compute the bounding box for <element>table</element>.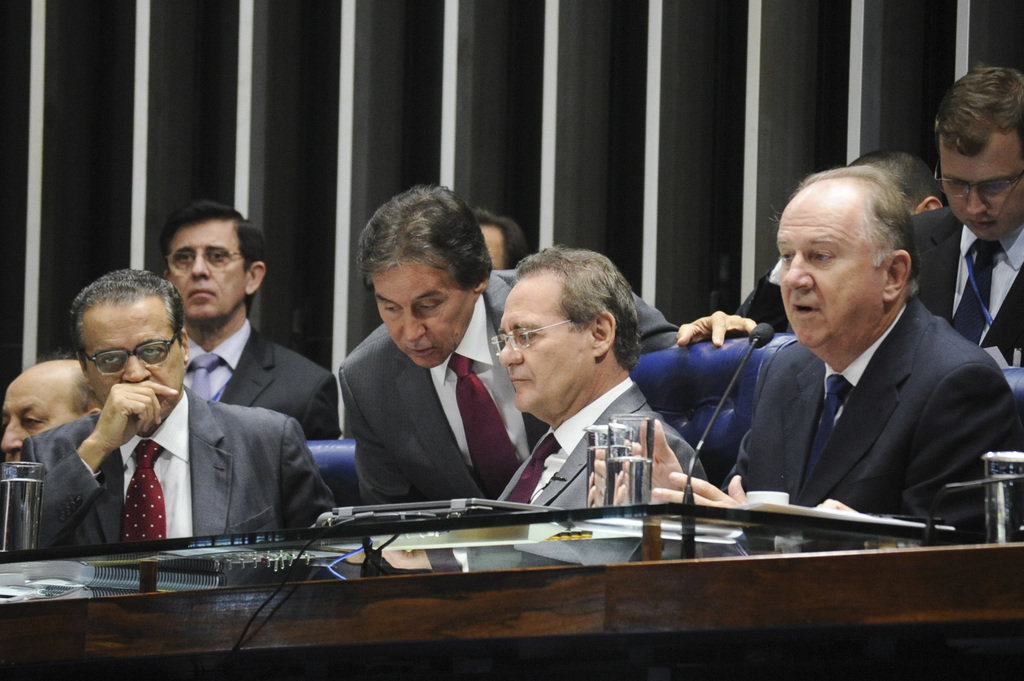
[x1=24, y1=474, x2=1001, y2=652].
